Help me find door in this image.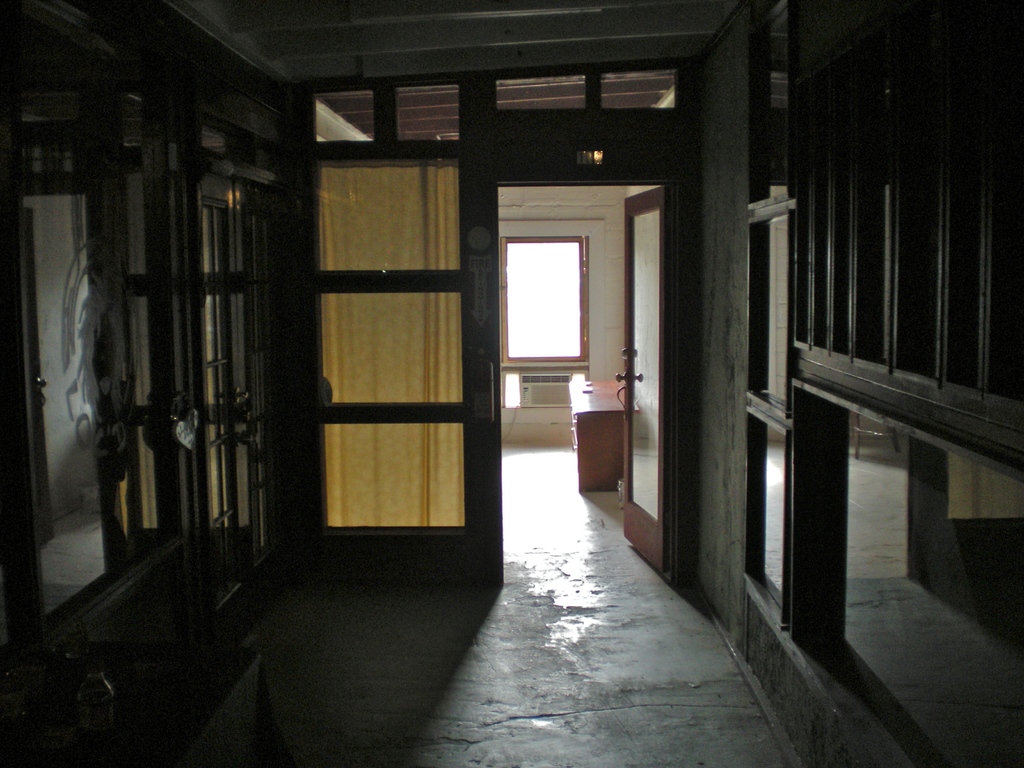
Found it: {"left": 273, "top": 92, "right": 492, "bottom": 616}.
